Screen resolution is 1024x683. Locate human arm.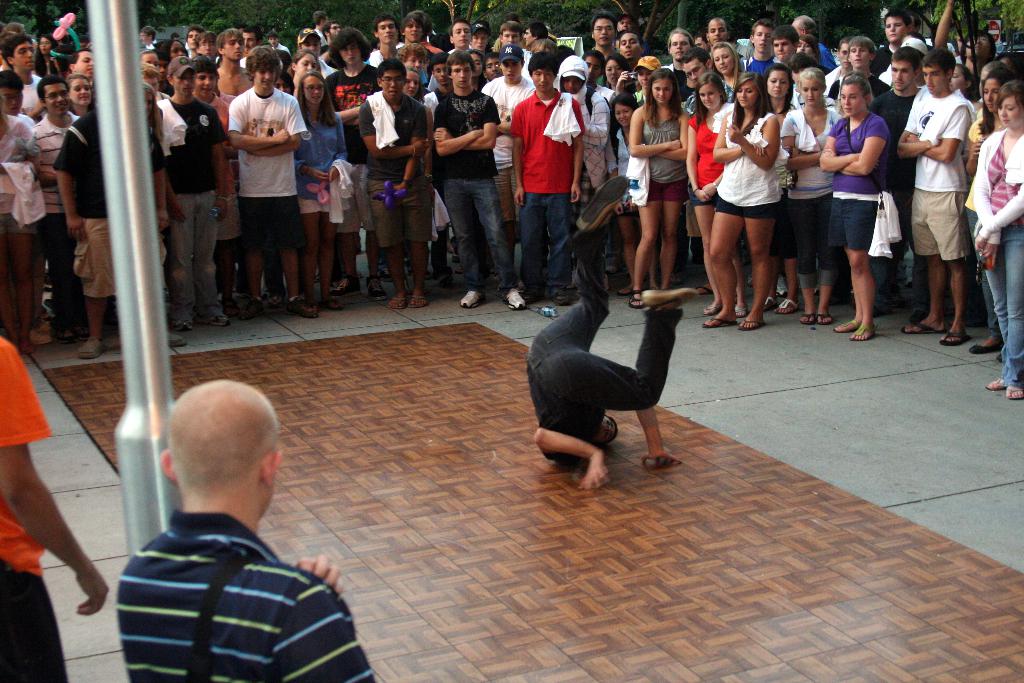
{"x1": 329, "y1": 115, "x2": 351, "y2": 182}.
